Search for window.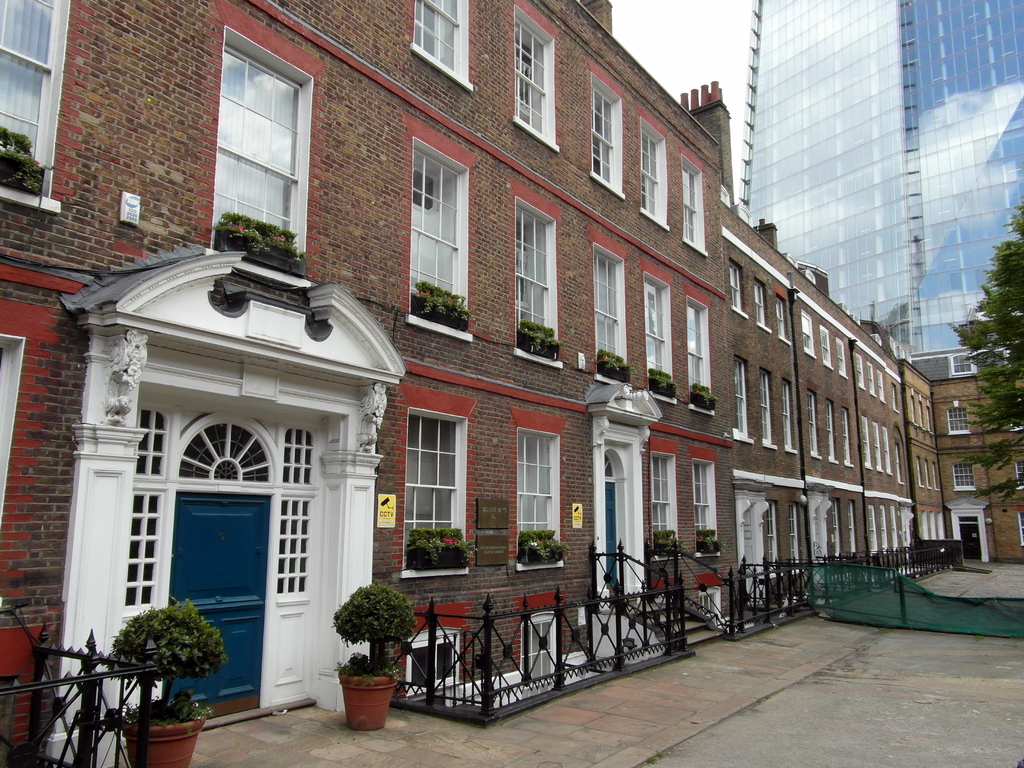
Found at 401/120/476/342.
